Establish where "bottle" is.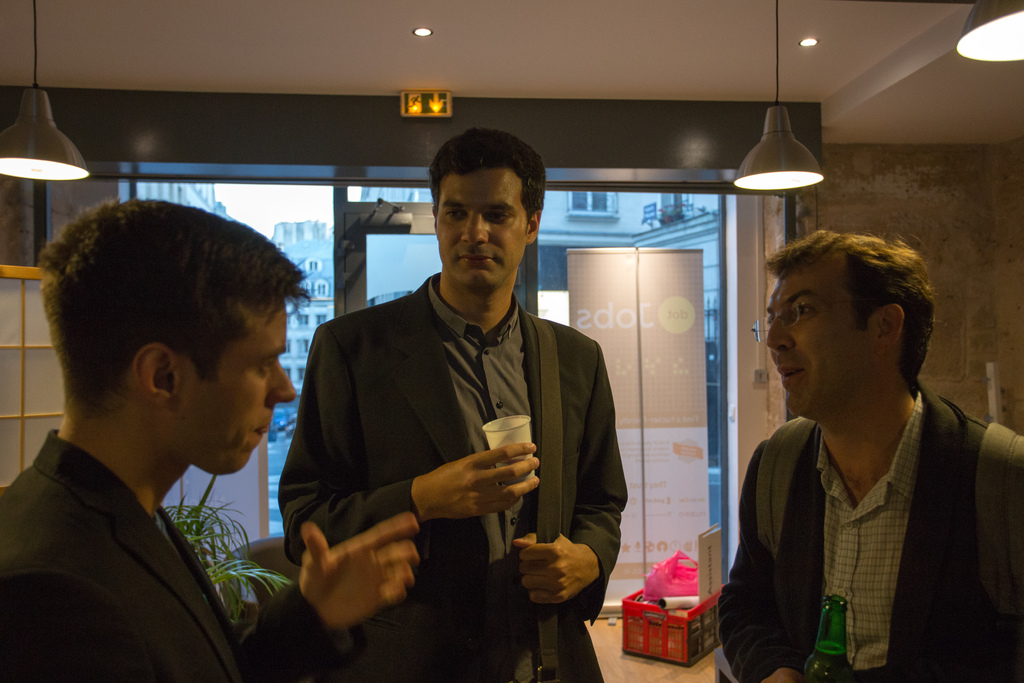
Established at BBox(808, 596, 854, 682).
